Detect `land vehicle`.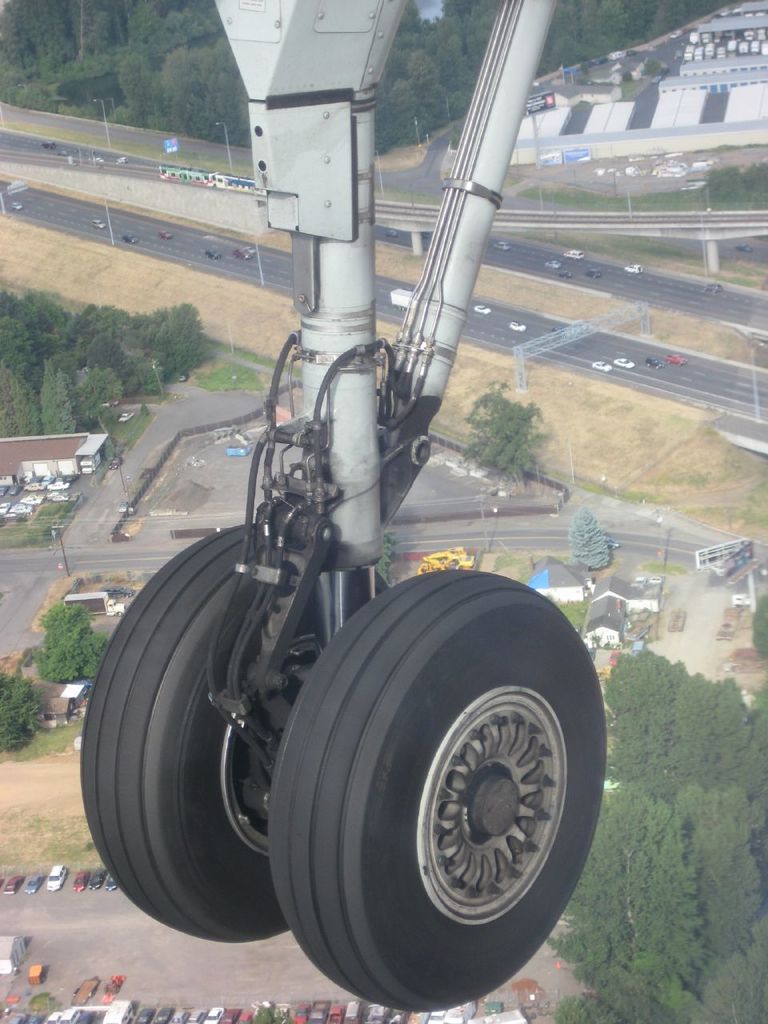
Detected at [left=327, top=1002, right=345, bottom=1023].
